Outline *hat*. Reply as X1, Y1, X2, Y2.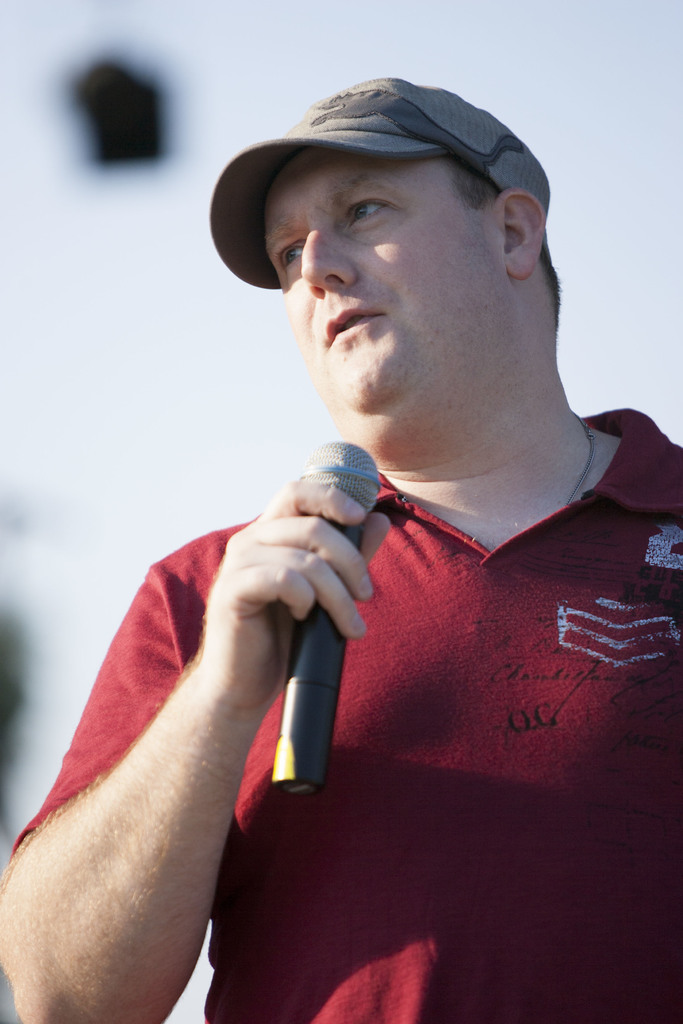
211, 76, 554, 287.
